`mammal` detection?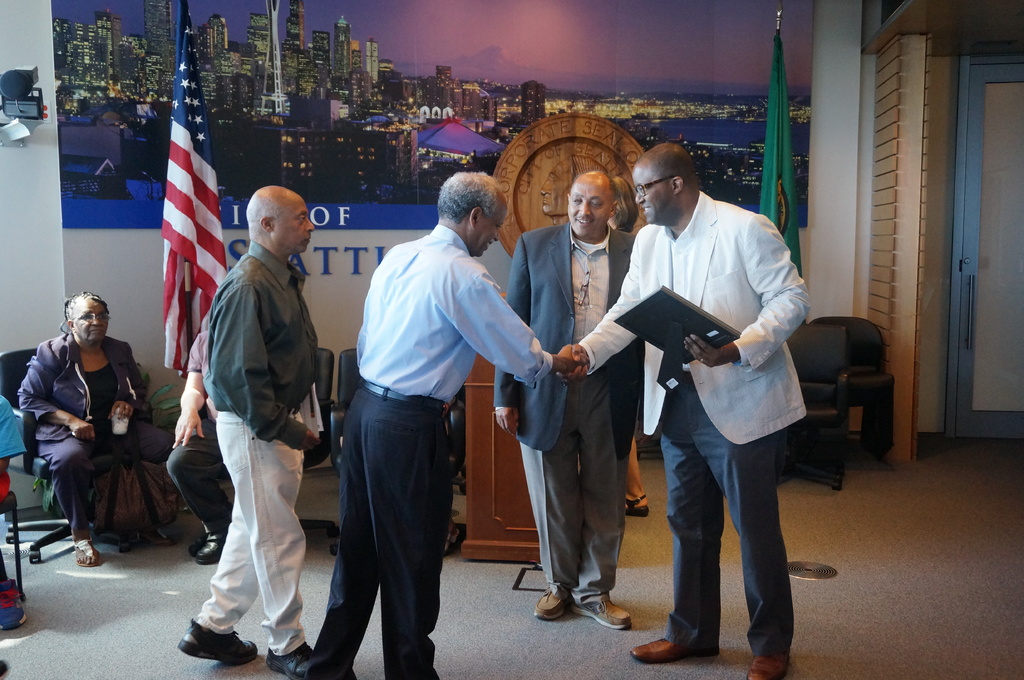
(left=556, top=141, right=813, bottom=679)
